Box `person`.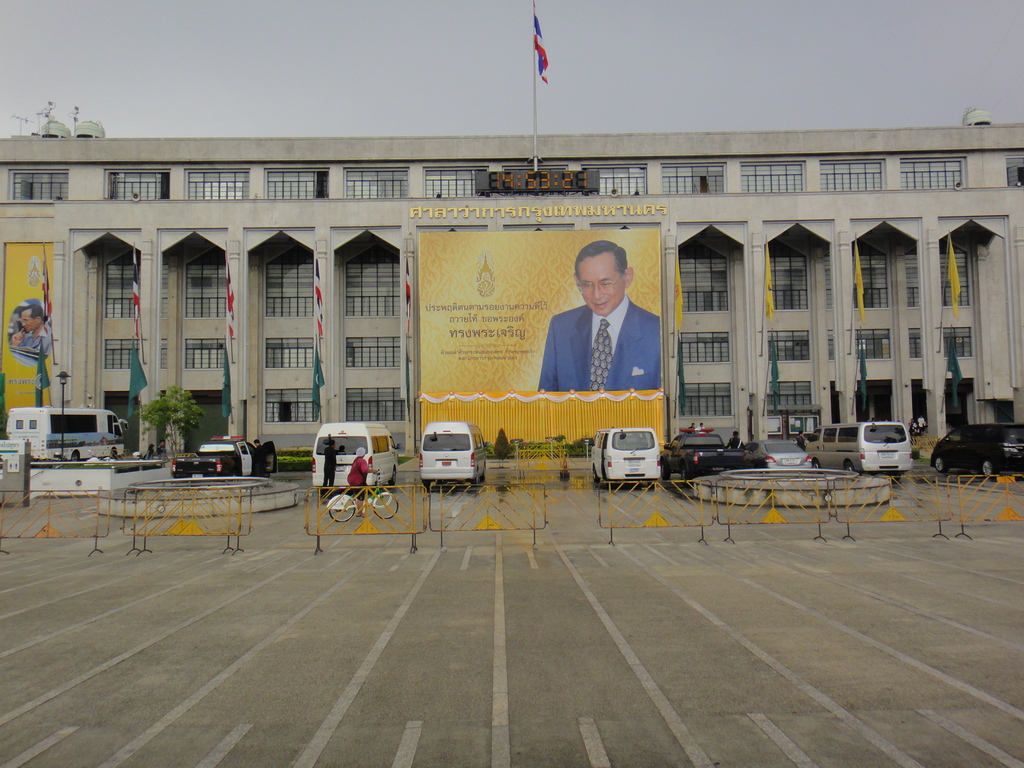
[left=726, top=430, right=743, bottom=454].
